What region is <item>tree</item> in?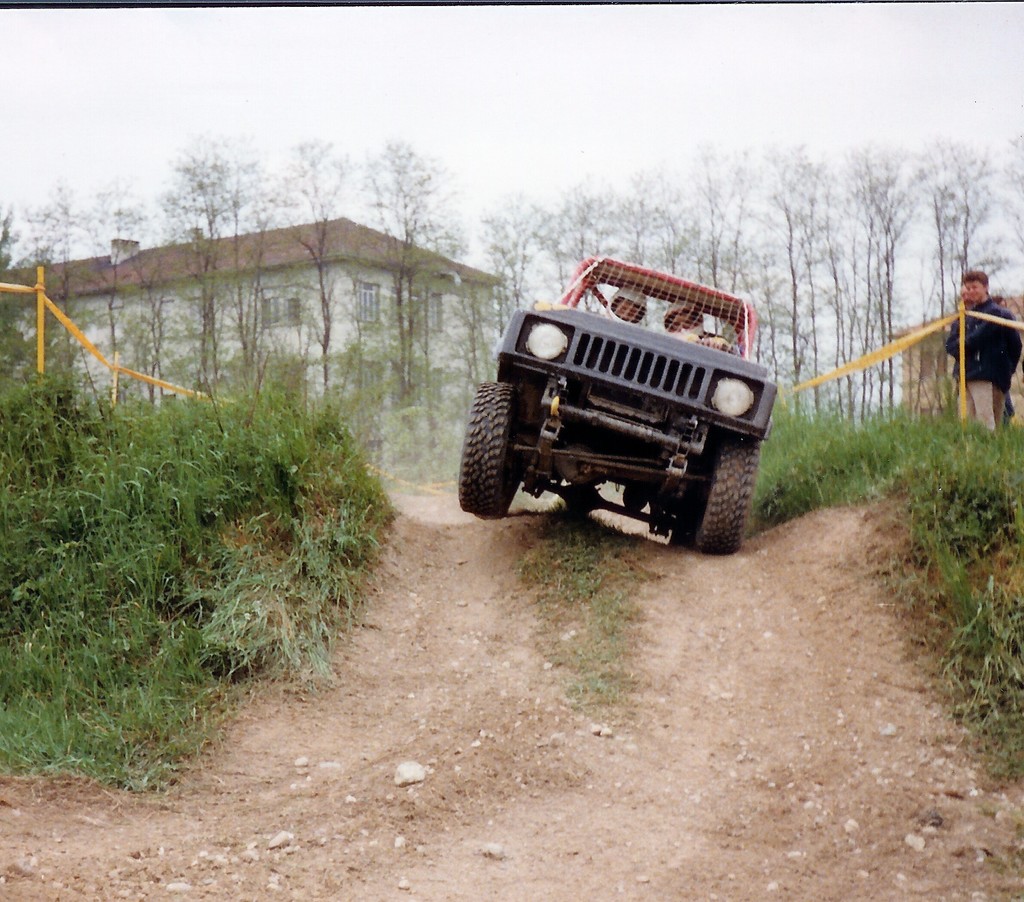
(x1=920, y1=136, x2=995, y2=360).
